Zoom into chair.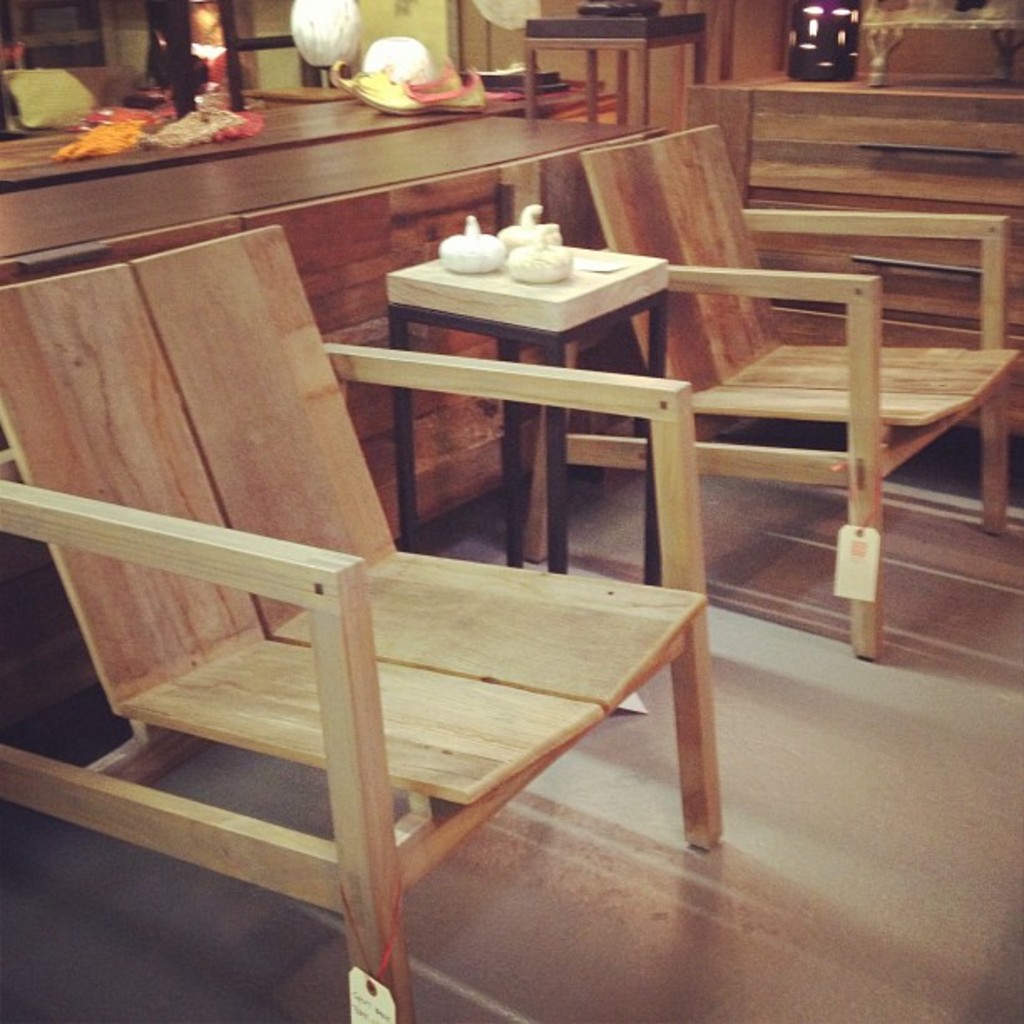
Zoom target: [x1=0, y1=223, x2=724, y2=1022].
